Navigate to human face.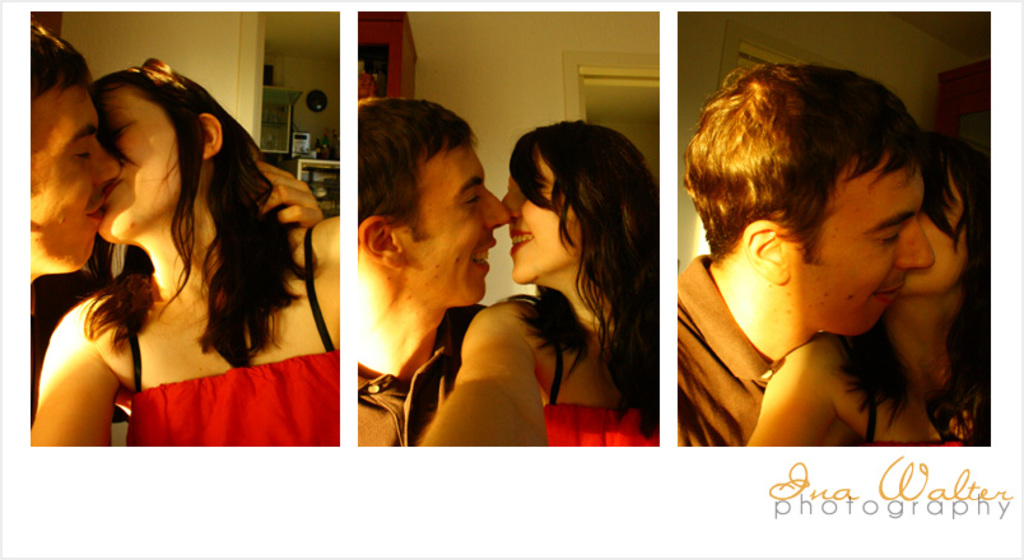
Navigation target: (902, 164, 967, 291).
